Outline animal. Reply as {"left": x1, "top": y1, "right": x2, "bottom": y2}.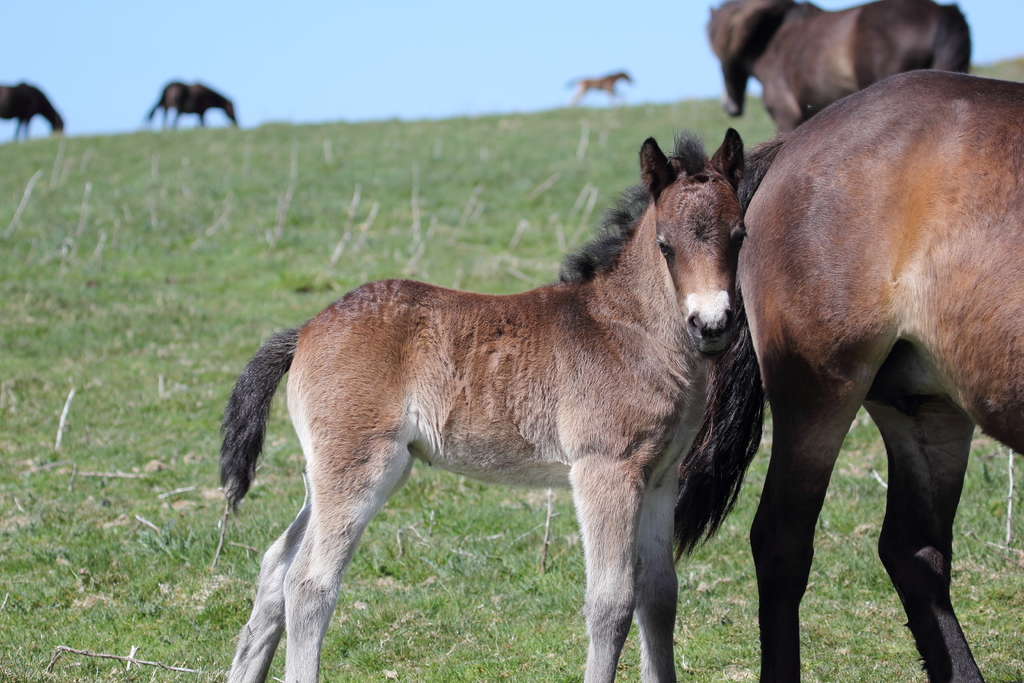
{"left": 558, "top": 72, "right": 633, "bottom": 109}.
